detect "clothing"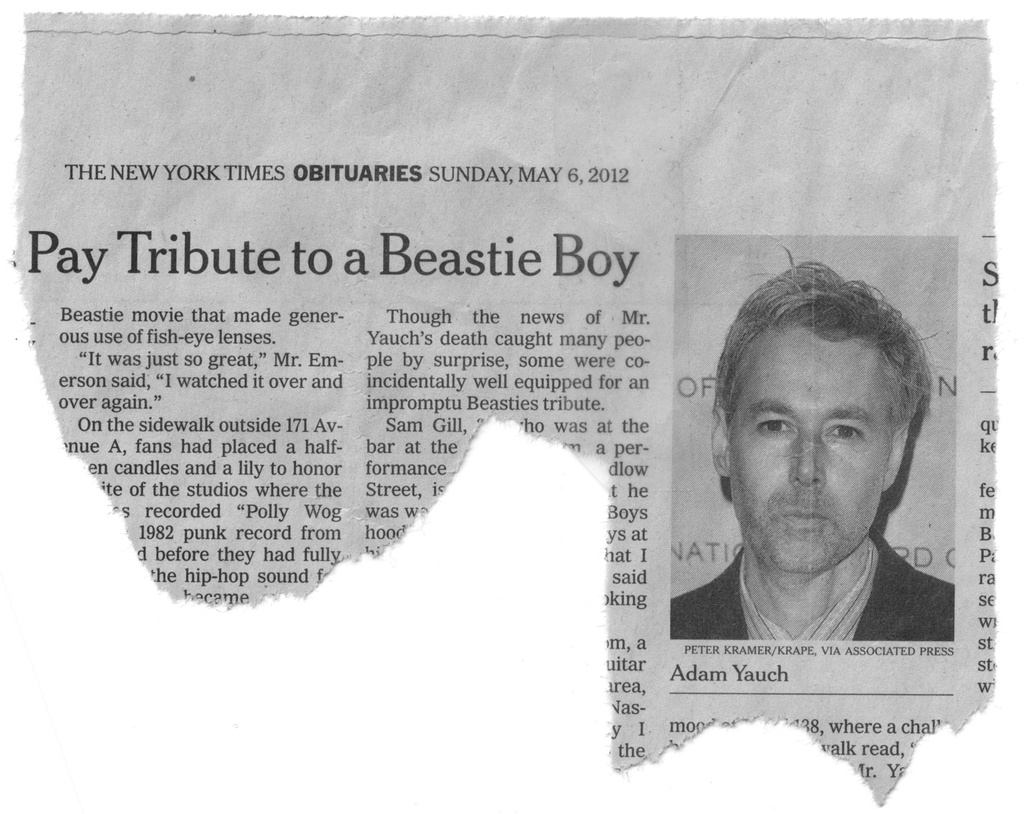
rect(669, 526, 954, 641)
